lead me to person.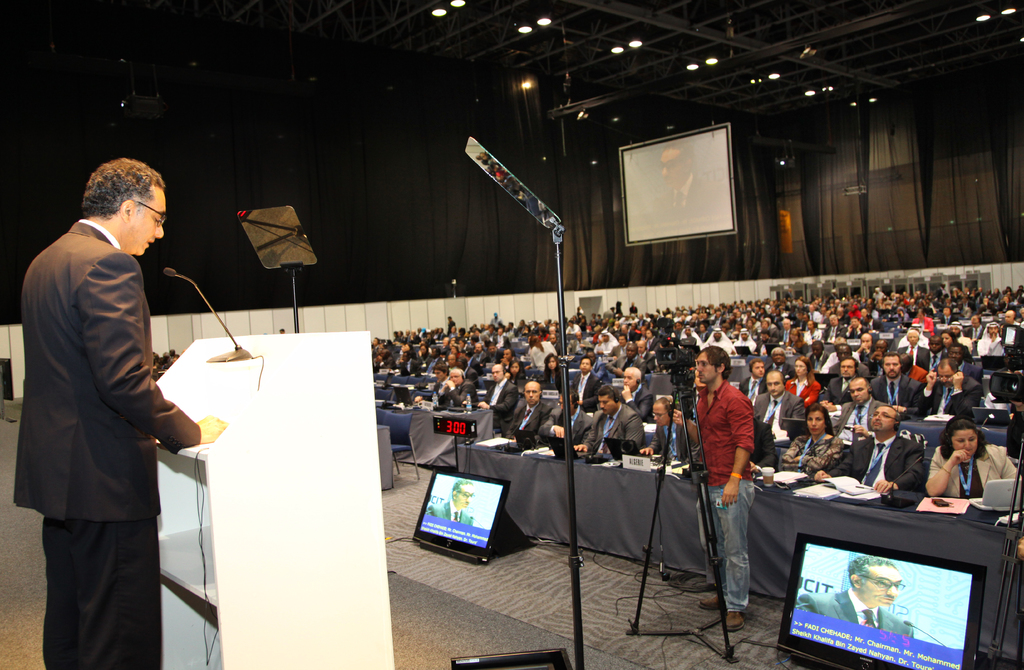
Lead to 541 386 594 458.
